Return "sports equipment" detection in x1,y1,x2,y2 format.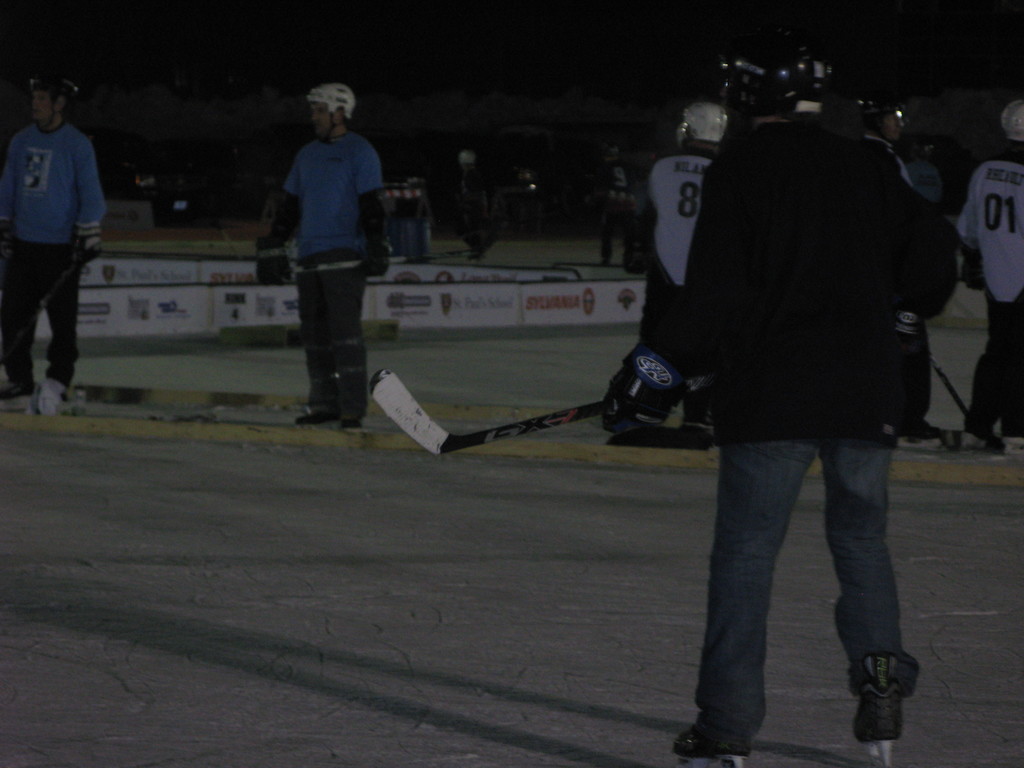
303,83,361,140.
